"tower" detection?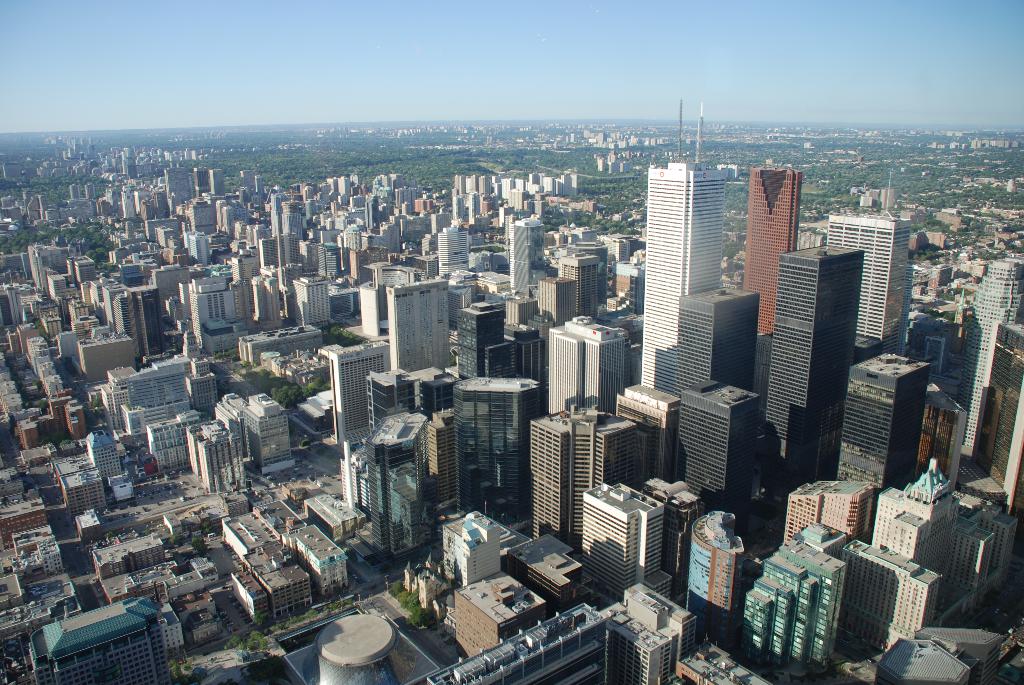
(972, 320, 1023, 514)
